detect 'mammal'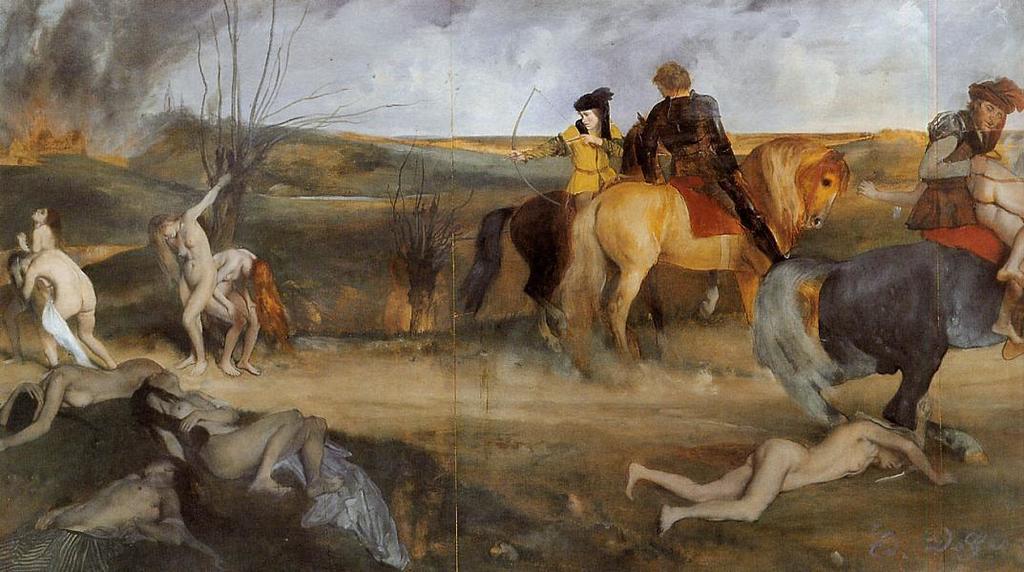
BBox(10, 248, 139, 368)
